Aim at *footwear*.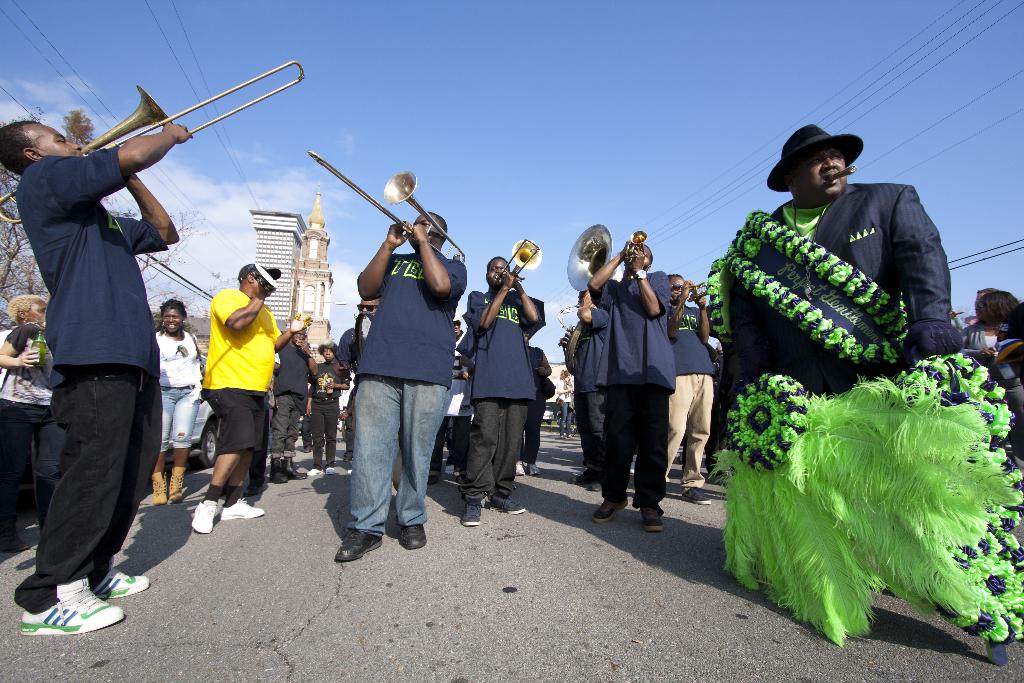
Aimed at region(681, 488, 719, 506).
